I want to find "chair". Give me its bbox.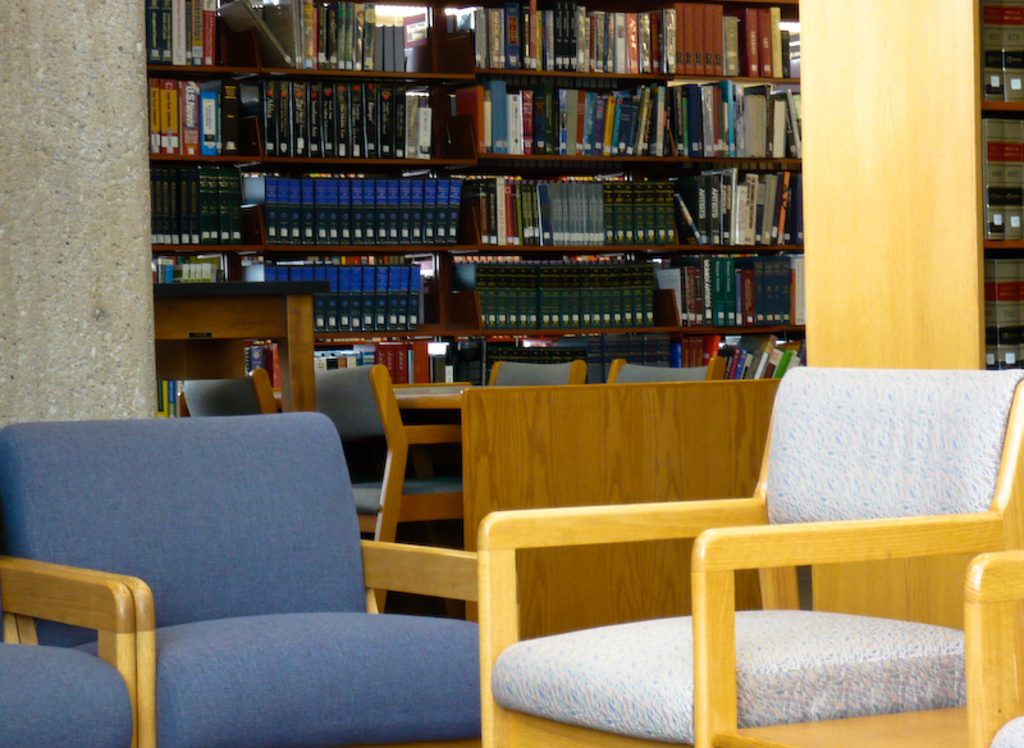
BBox(312, 360, 462, 625).
